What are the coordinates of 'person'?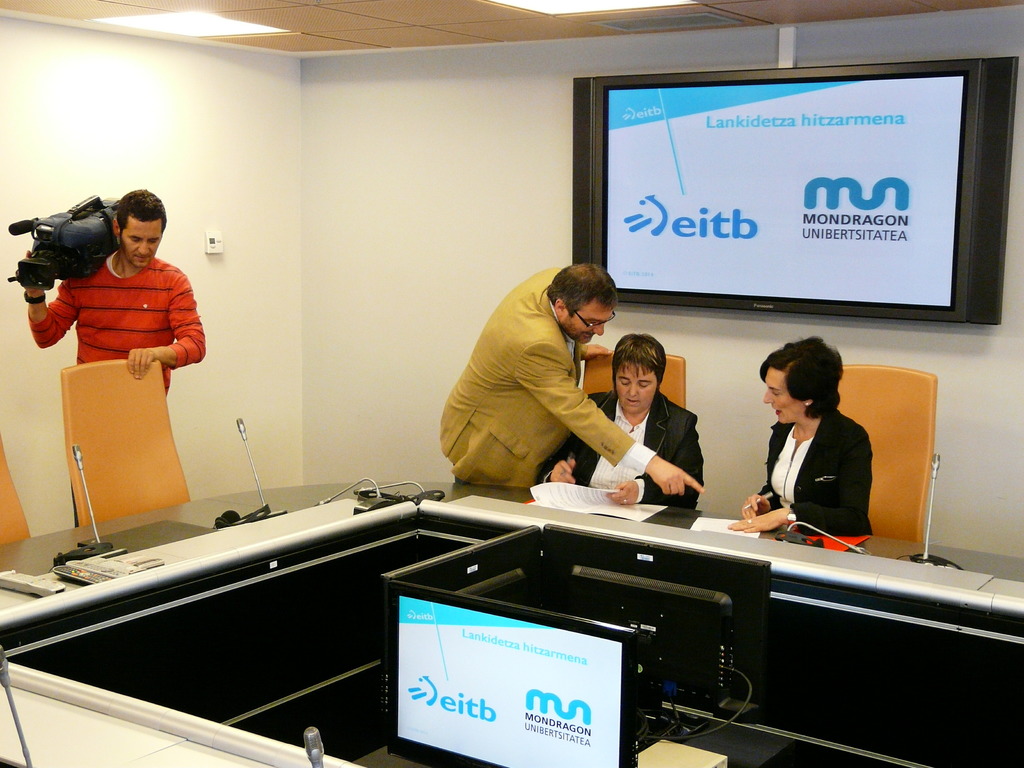
(x1=540, y1=335, x2=702, y2=506).
